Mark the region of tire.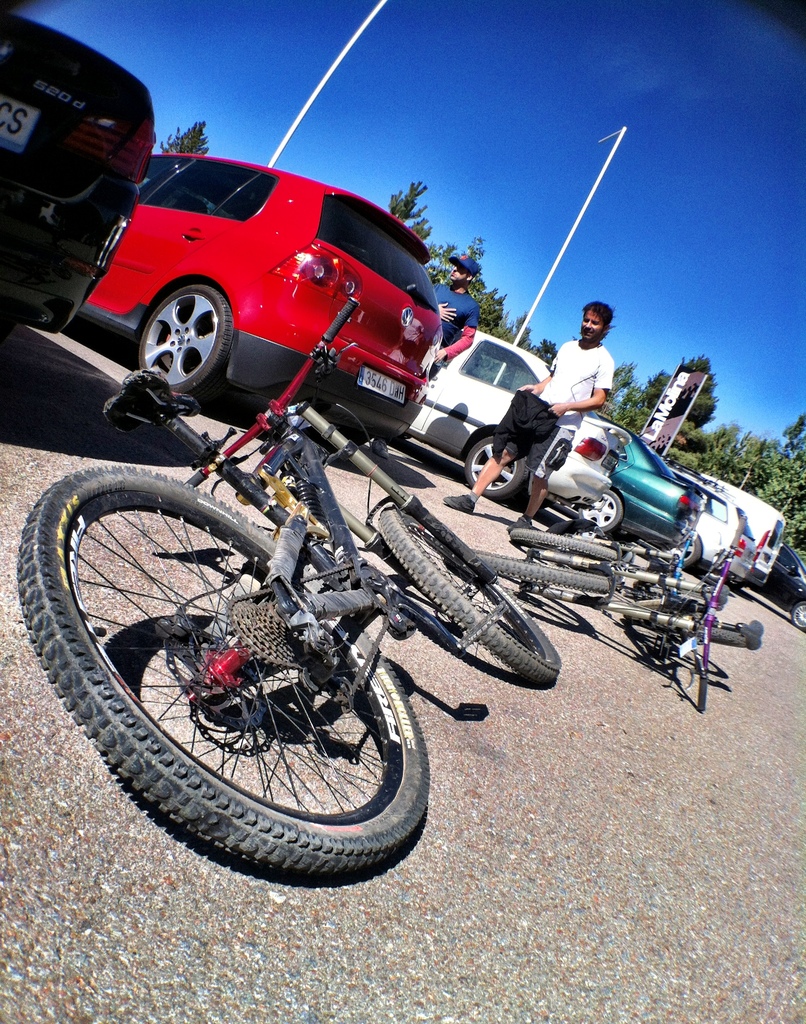
Region: detection(465, 438, 528, 495).
